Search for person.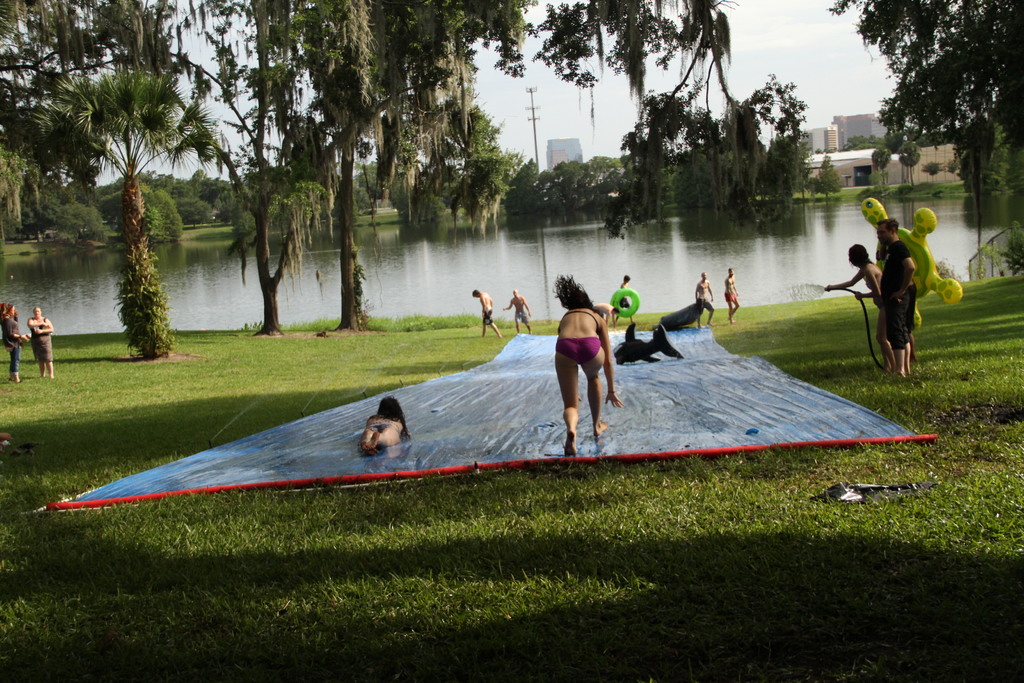
Found at <box>725,268,742,323</box>.
